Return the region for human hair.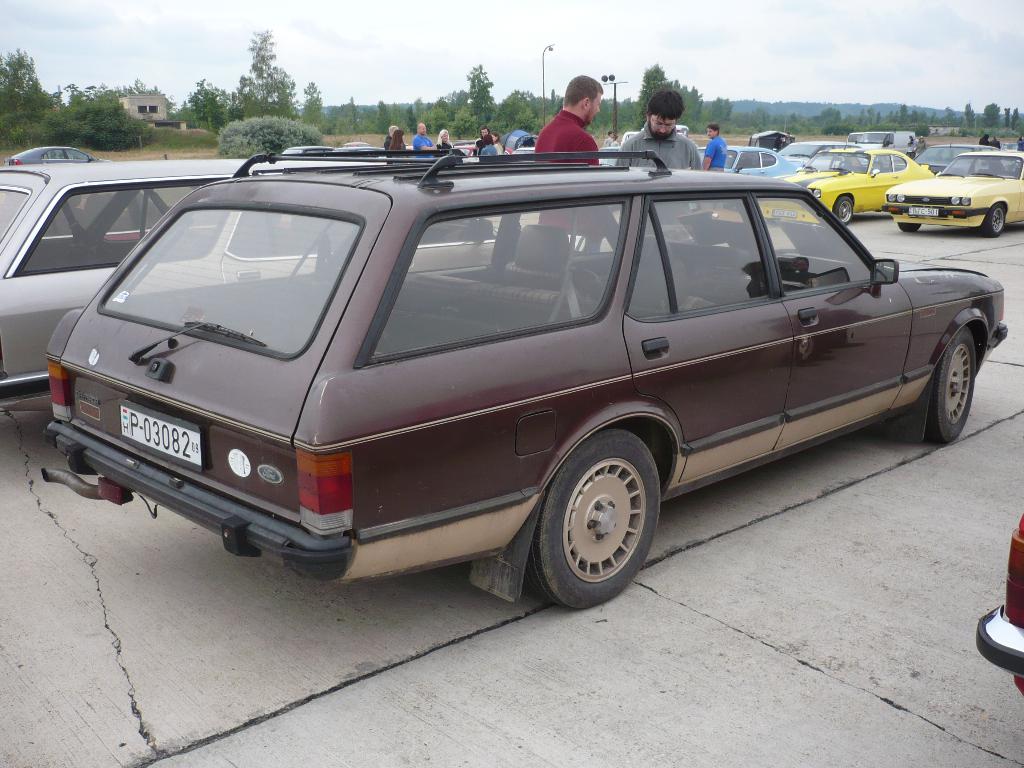
<region>564, 72, 599, 106</region>.
